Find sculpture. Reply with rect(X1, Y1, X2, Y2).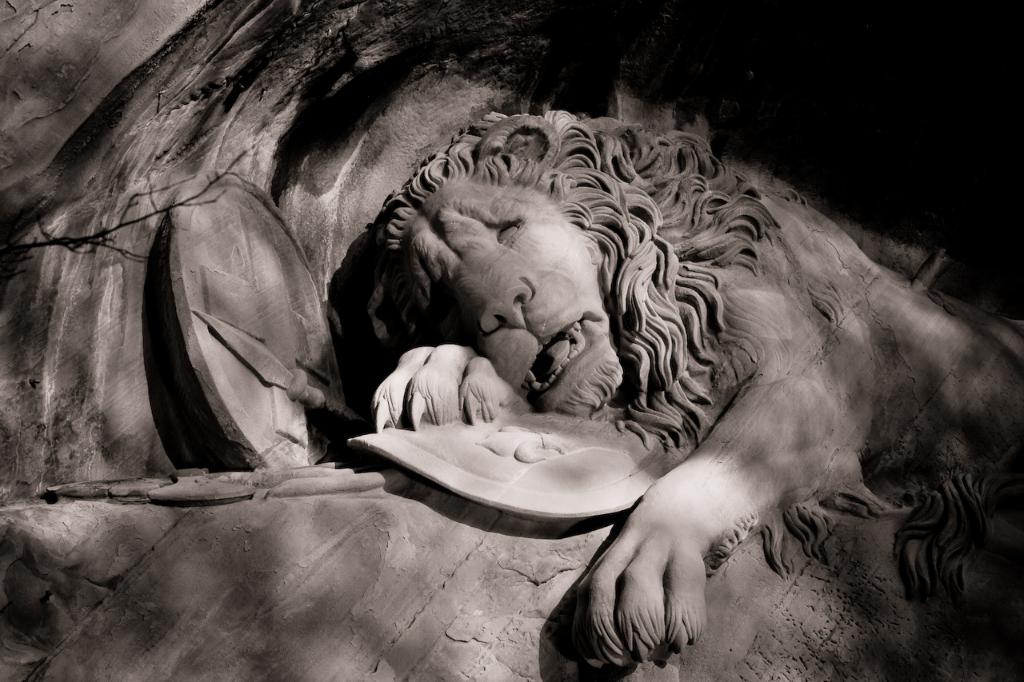
rect(350, 106, 1023, 676).
